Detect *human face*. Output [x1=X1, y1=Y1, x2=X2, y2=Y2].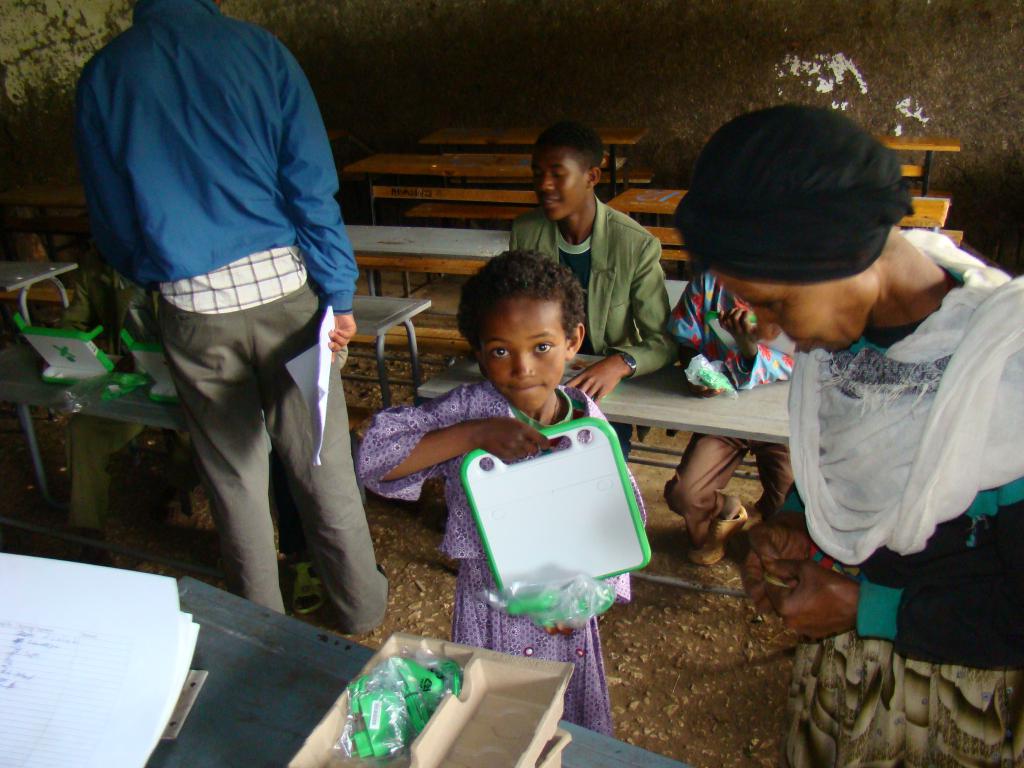
[x1=483, y1=309, x2=567, y2=414].
